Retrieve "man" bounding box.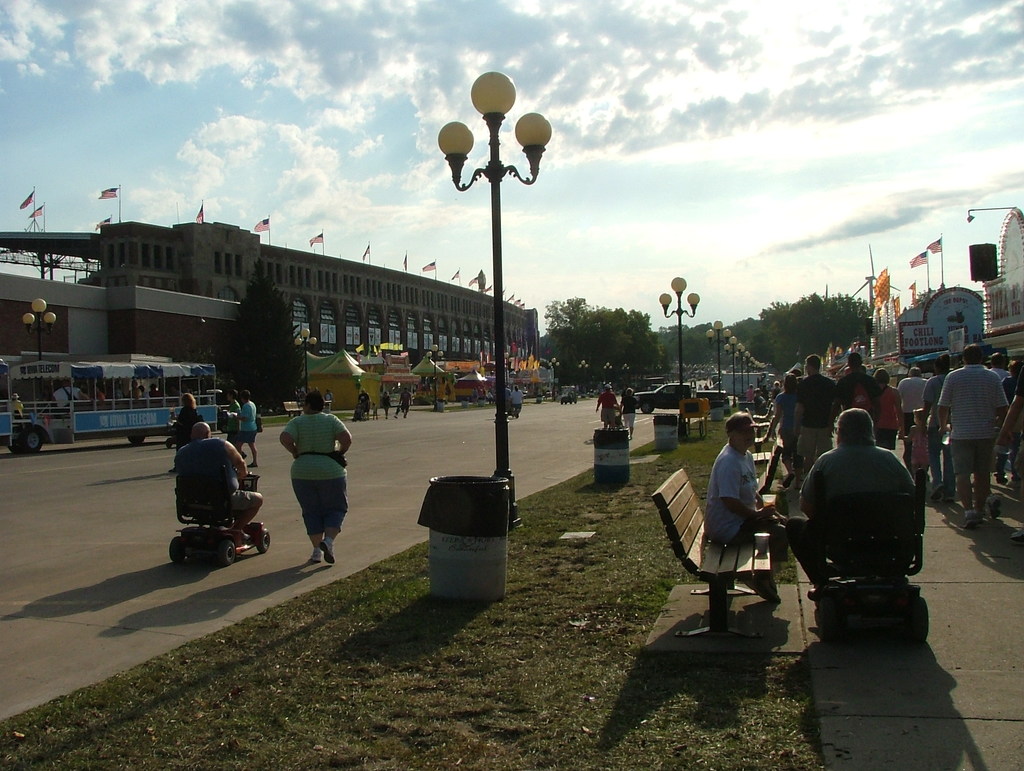
Bounding box: detection(505, 386, 511, 416).
